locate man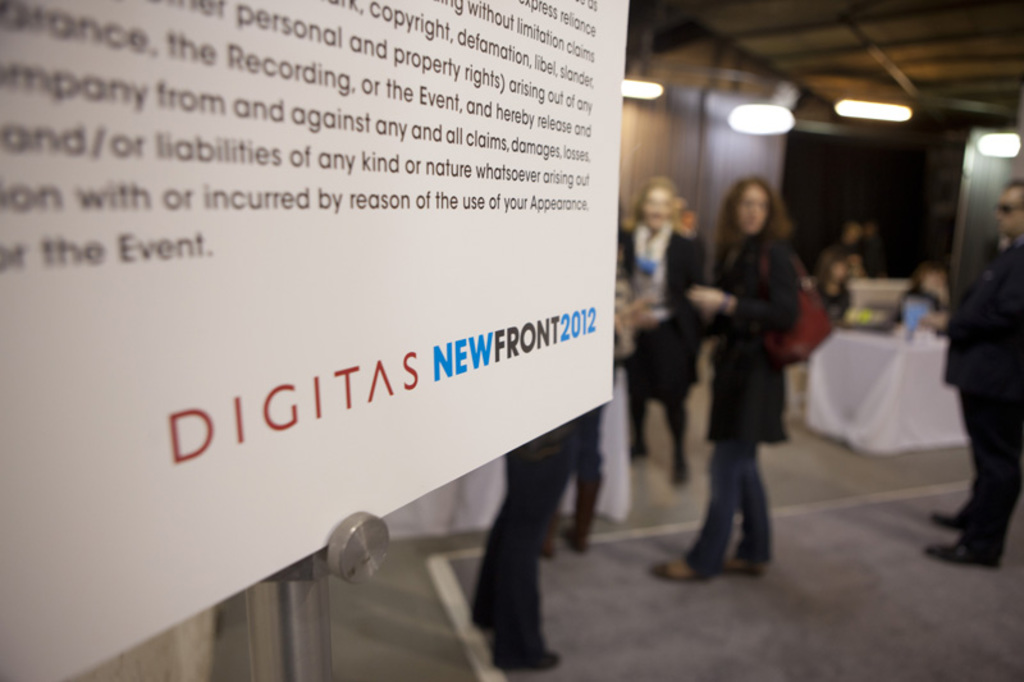
crop(809, 221, 873, 315)
